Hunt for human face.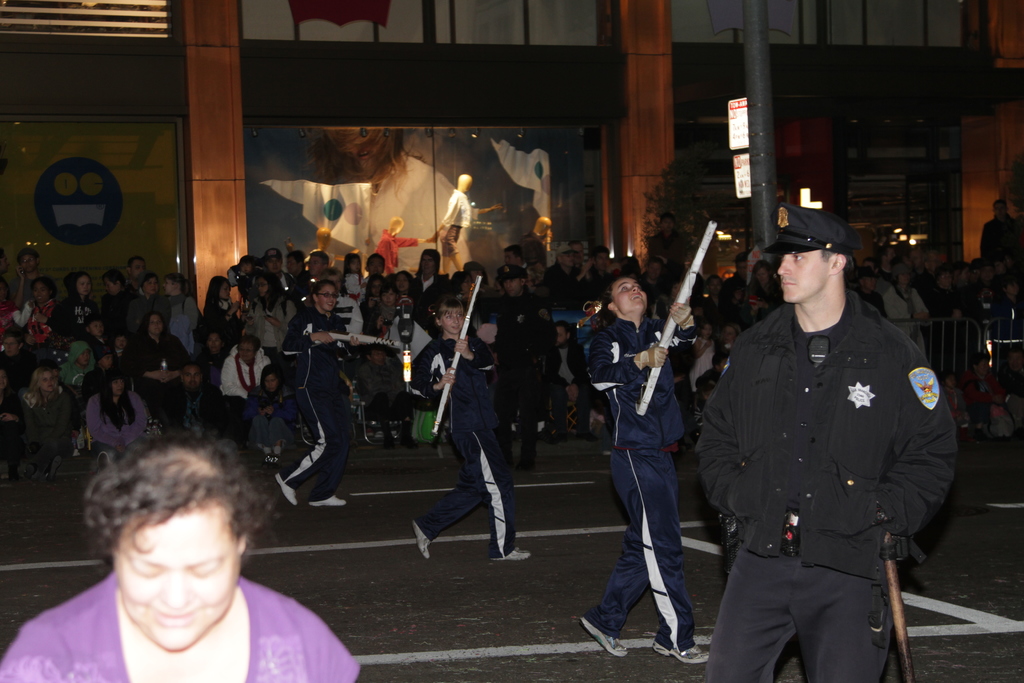
Hunted down at pyautogui.locateOnScreen(39, 368, 56, 391).
